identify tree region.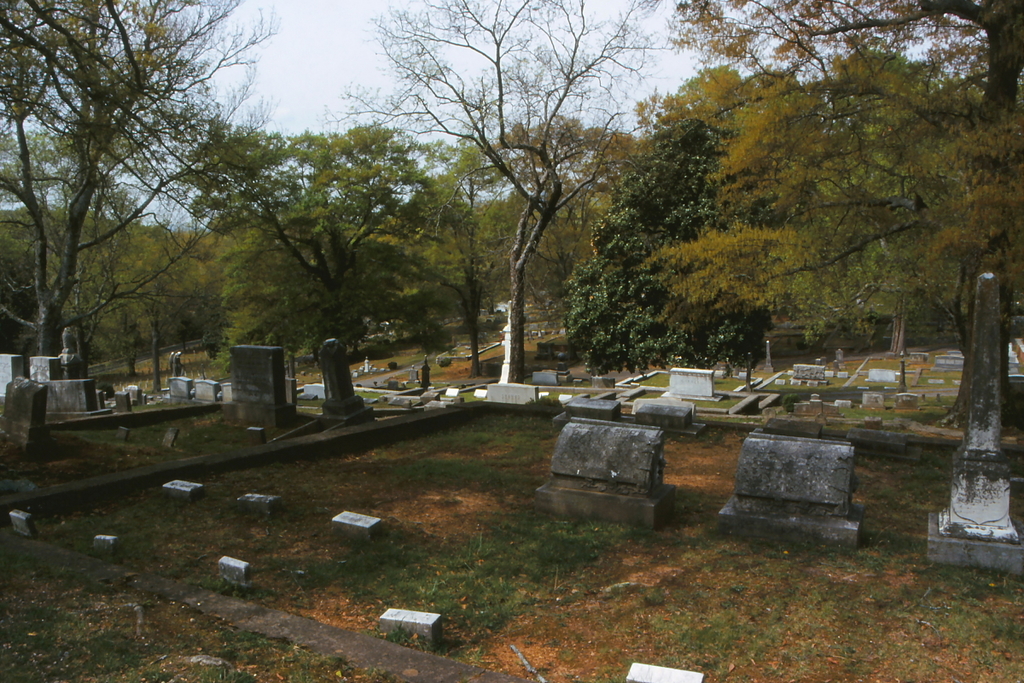
Region: [x1=474, y1=114, x2=634, y2=283].
